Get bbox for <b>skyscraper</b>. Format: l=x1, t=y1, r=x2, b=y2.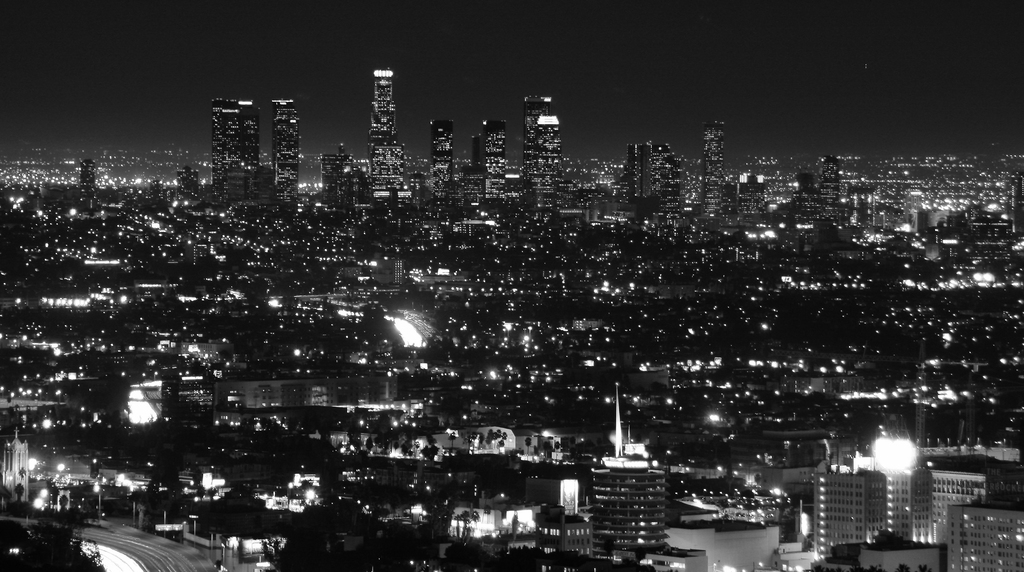
l=276, t=96, r=305, b=199.
